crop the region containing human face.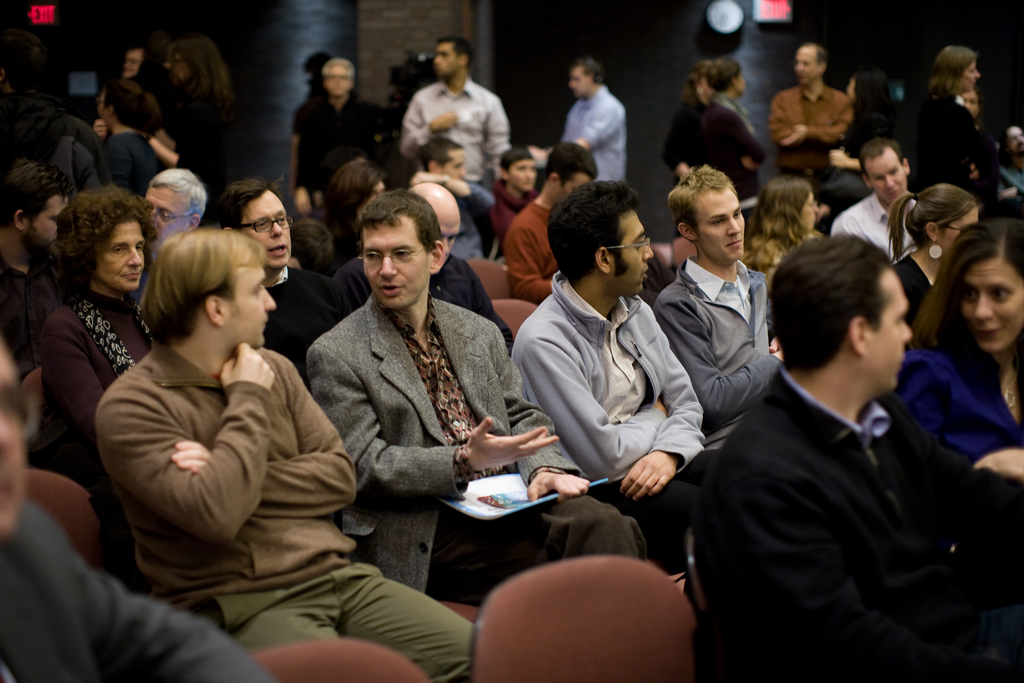
Crop region: 870/271/915/391.
